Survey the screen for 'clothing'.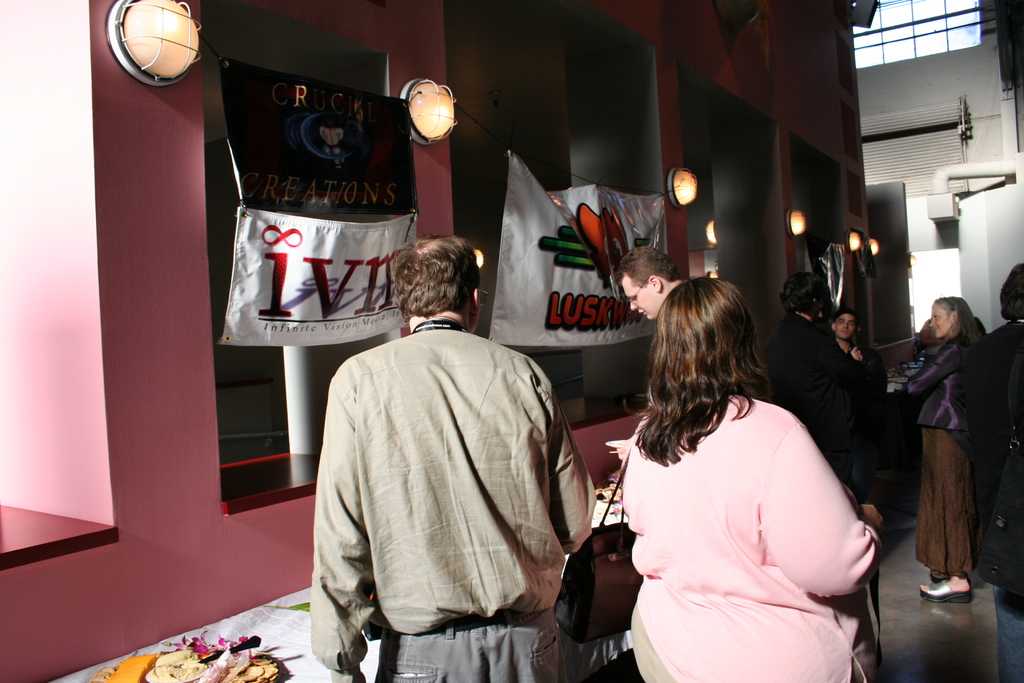
Survey found: <region>963, 322, 1023, 546</region>.
